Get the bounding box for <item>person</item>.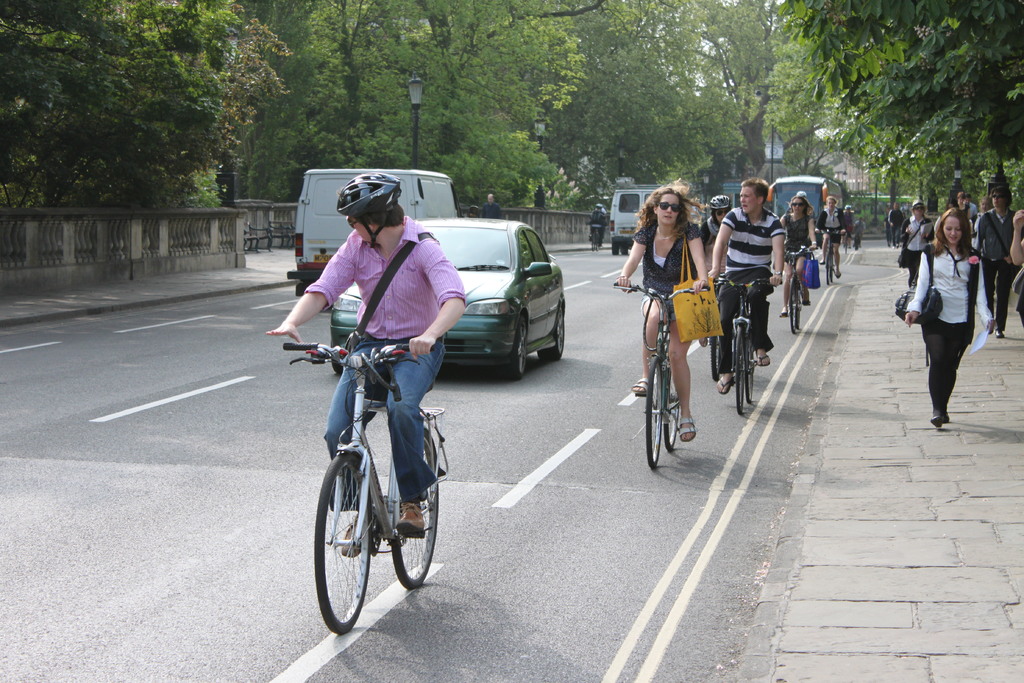
detection(481, 192, 499, 220).
